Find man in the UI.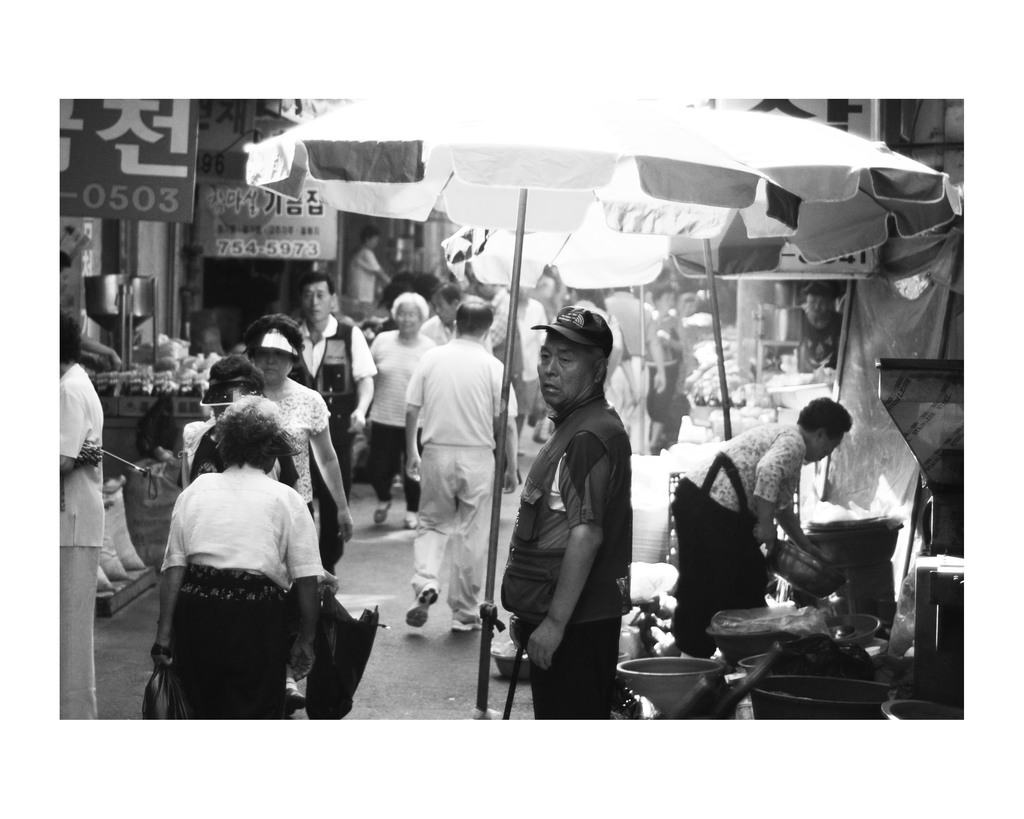
UI element at locate(501, 308, 634, 718).
